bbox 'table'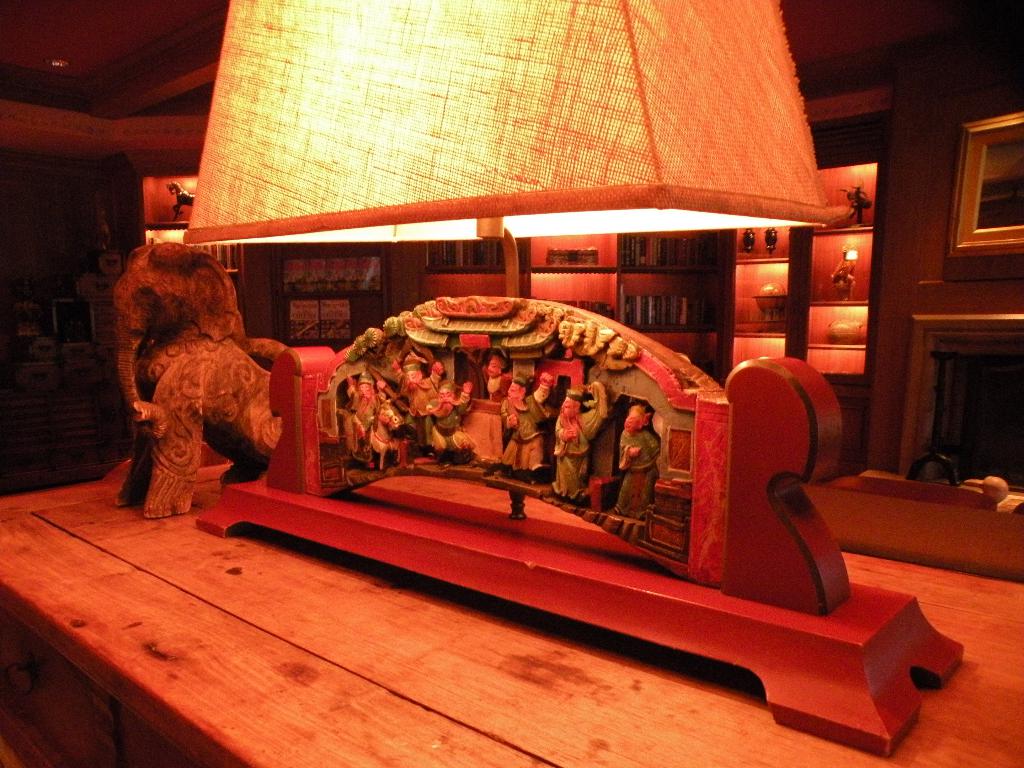
[x1=3, y1=463, x2=1023, y2=767]
